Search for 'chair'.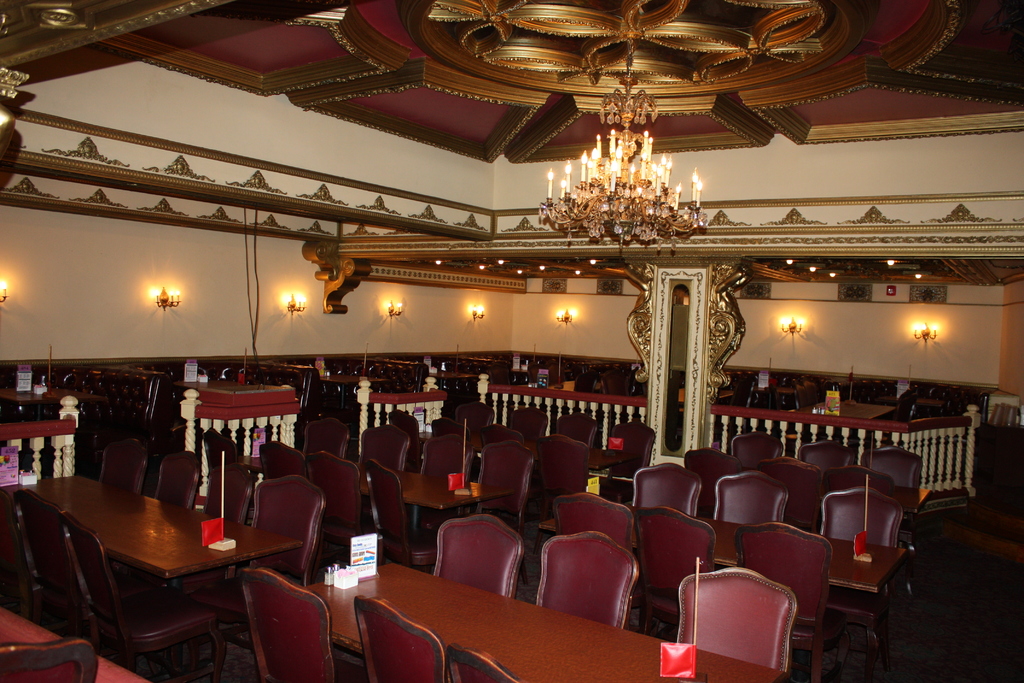
Found at {"x1": 256, "y1": 436, "x2": 308, "y2": 483}.
